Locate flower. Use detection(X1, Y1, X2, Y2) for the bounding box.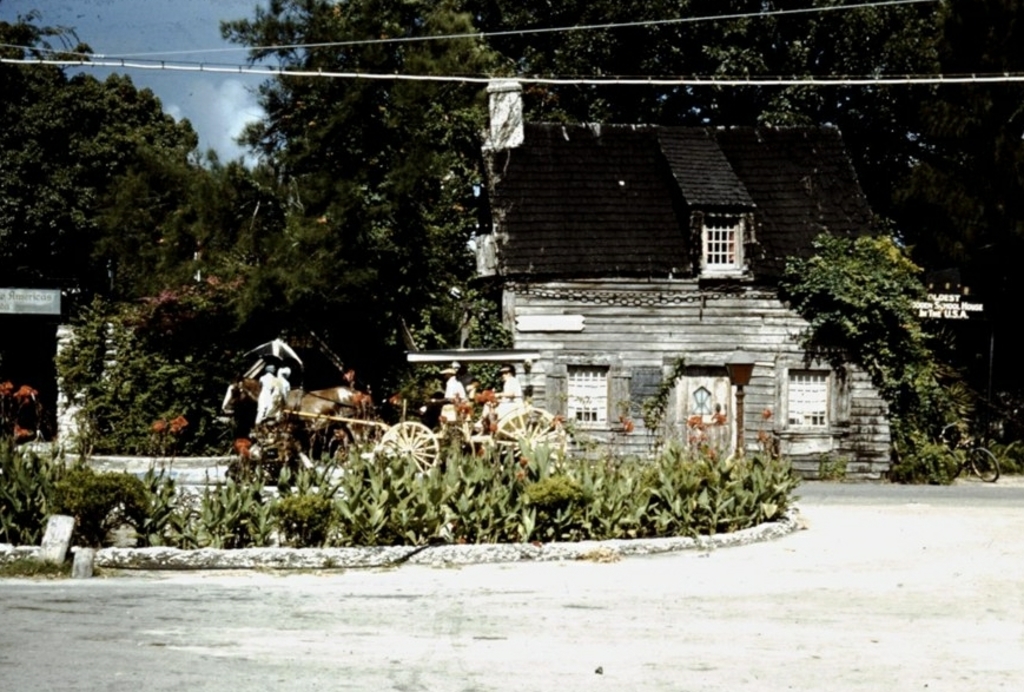
detection(157, 417, 166, 430).
